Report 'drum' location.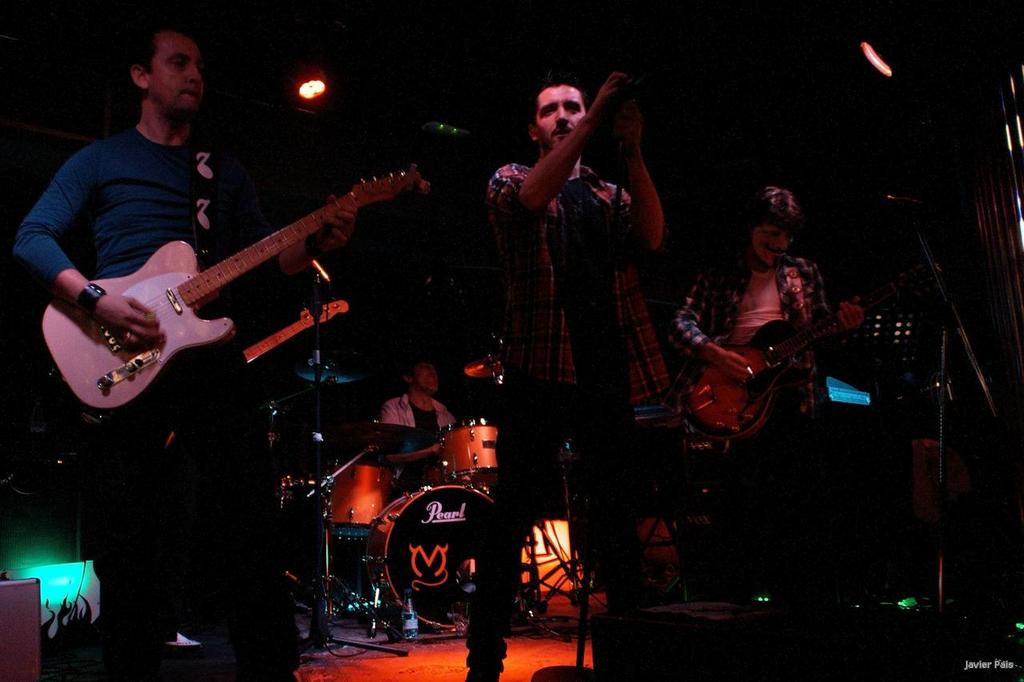
Report: 373:488:490:632.
